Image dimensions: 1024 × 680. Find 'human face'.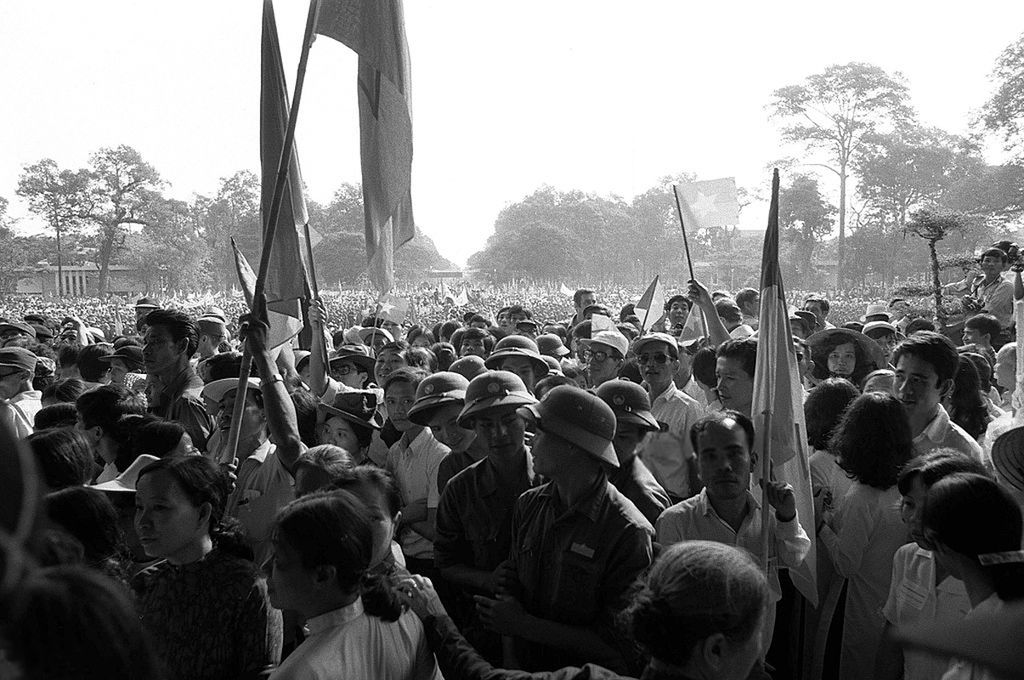
[499, 311, 513, 331].
